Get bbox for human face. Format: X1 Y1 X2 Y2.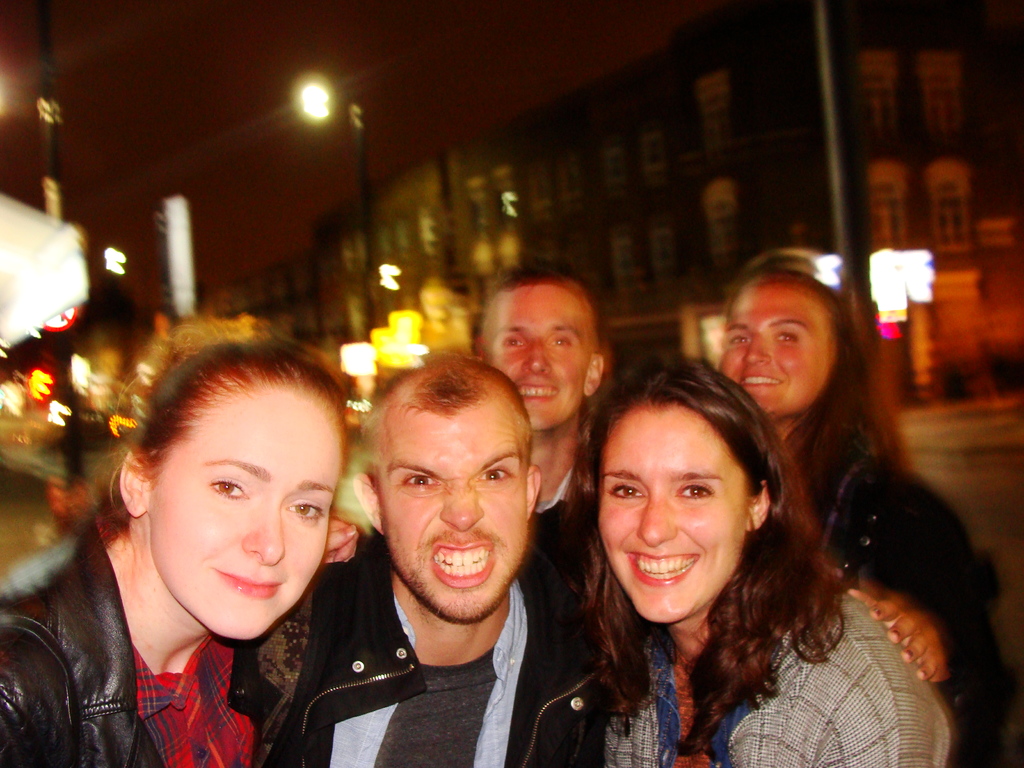
497 282 590 433.
